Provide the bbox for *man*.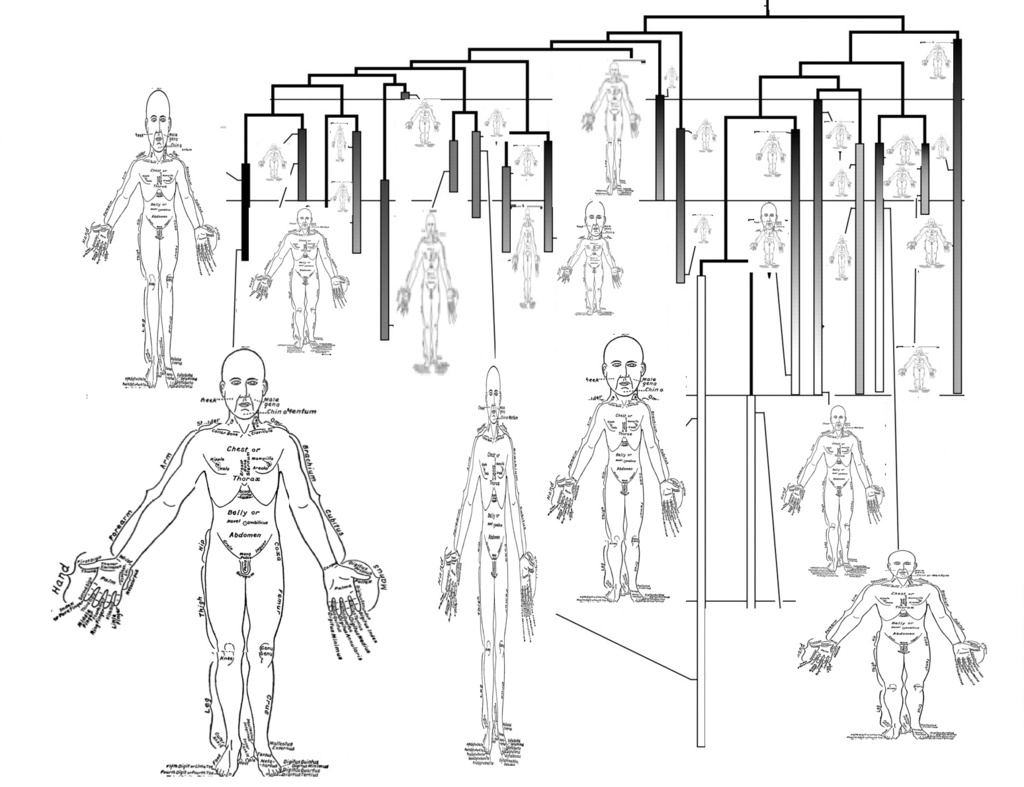
region(331, 183, 353, 214).
